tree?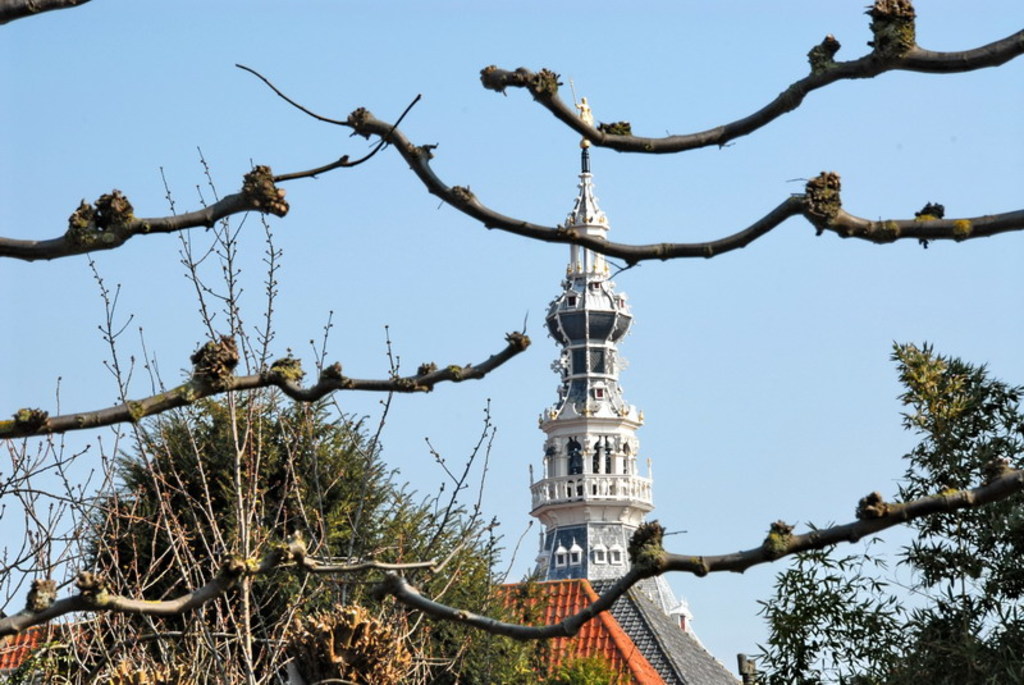
<box>741,335,1023,684</box>
